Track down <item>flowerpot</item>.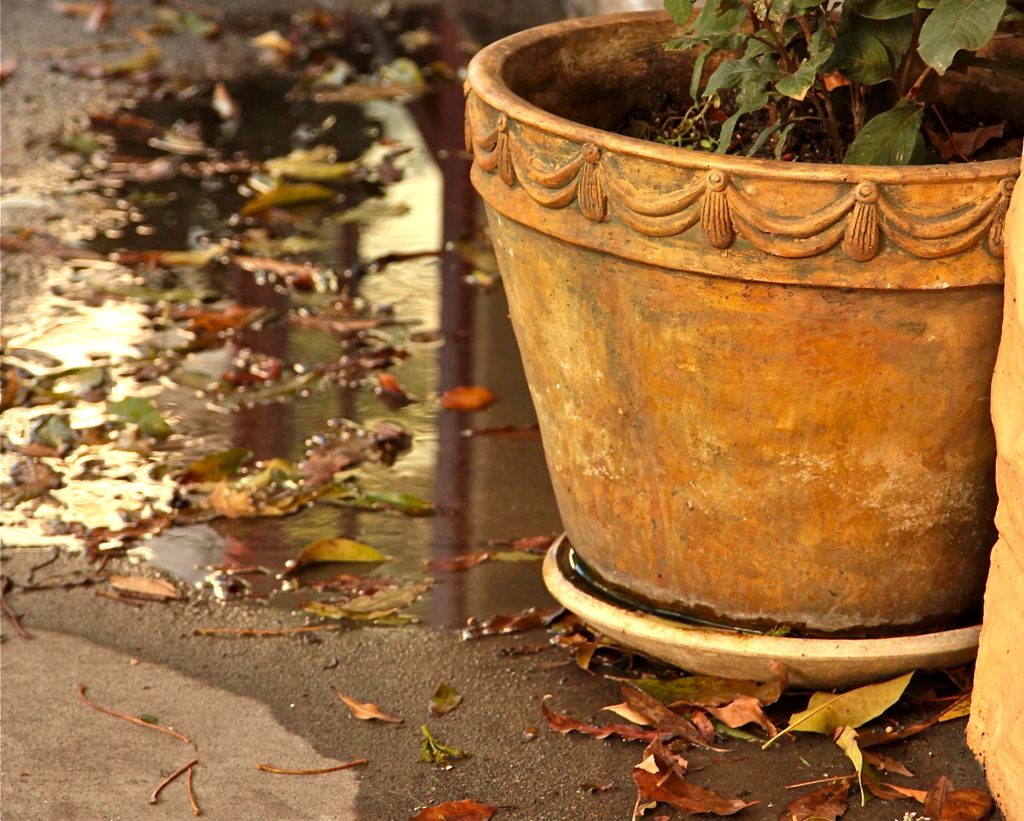
Tracked to bbox=[463, 7, 1023, 683].
